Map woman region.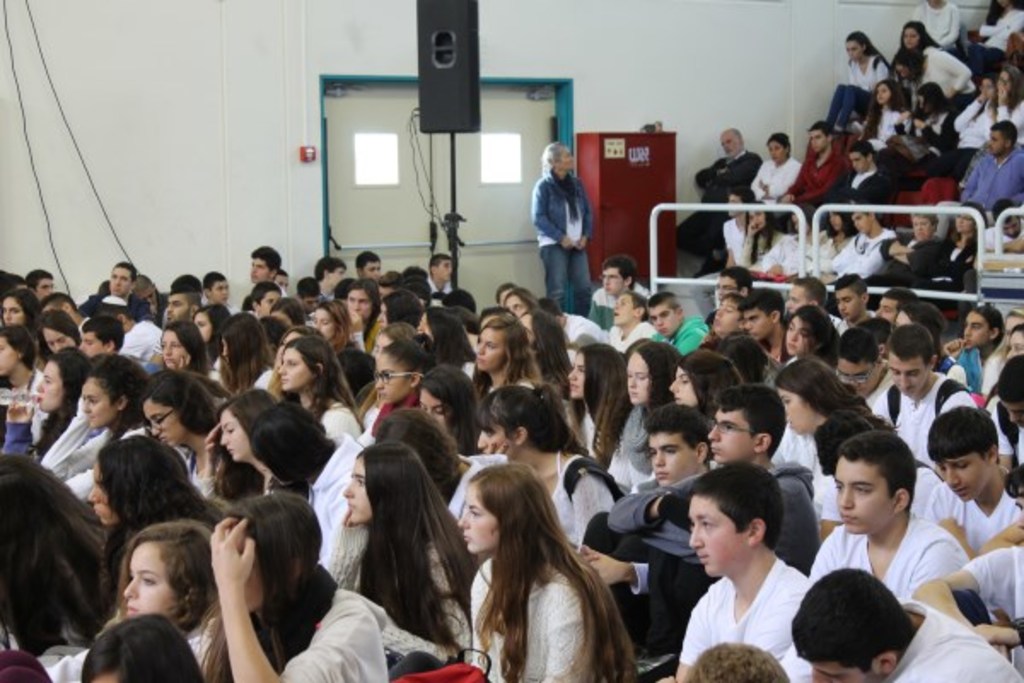
Mapped to crop(422, 456, 659, 682).
